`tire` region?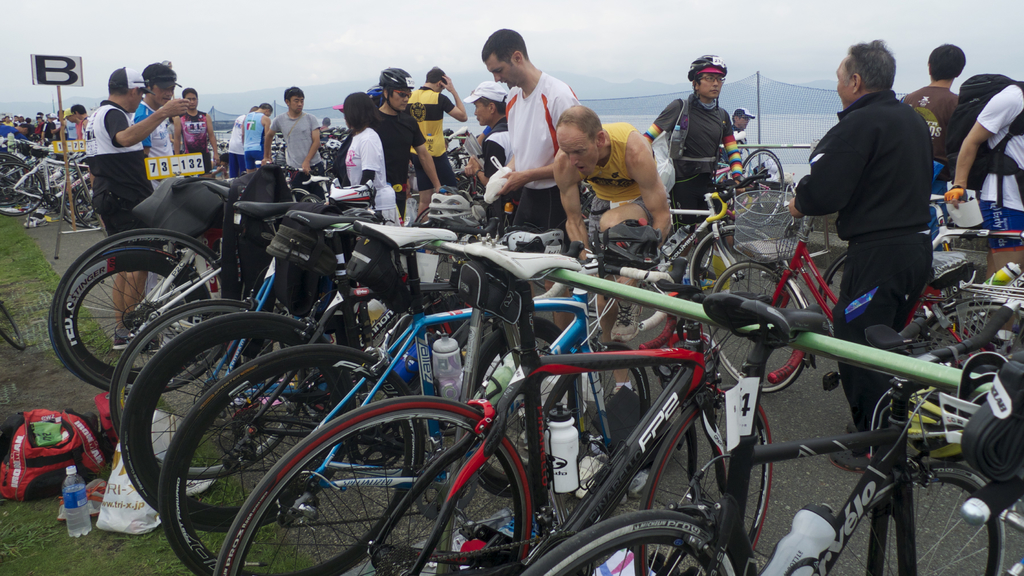
region(906, 295, 1012, 461)
